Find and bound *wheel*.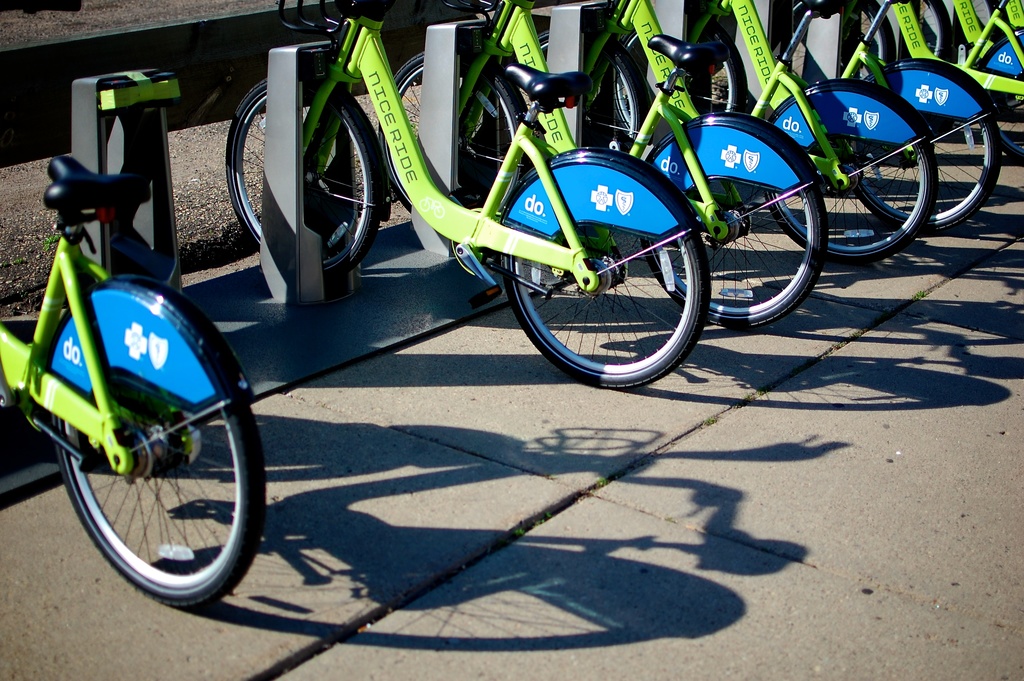
Bound: box(635, 190, 825, 331).
